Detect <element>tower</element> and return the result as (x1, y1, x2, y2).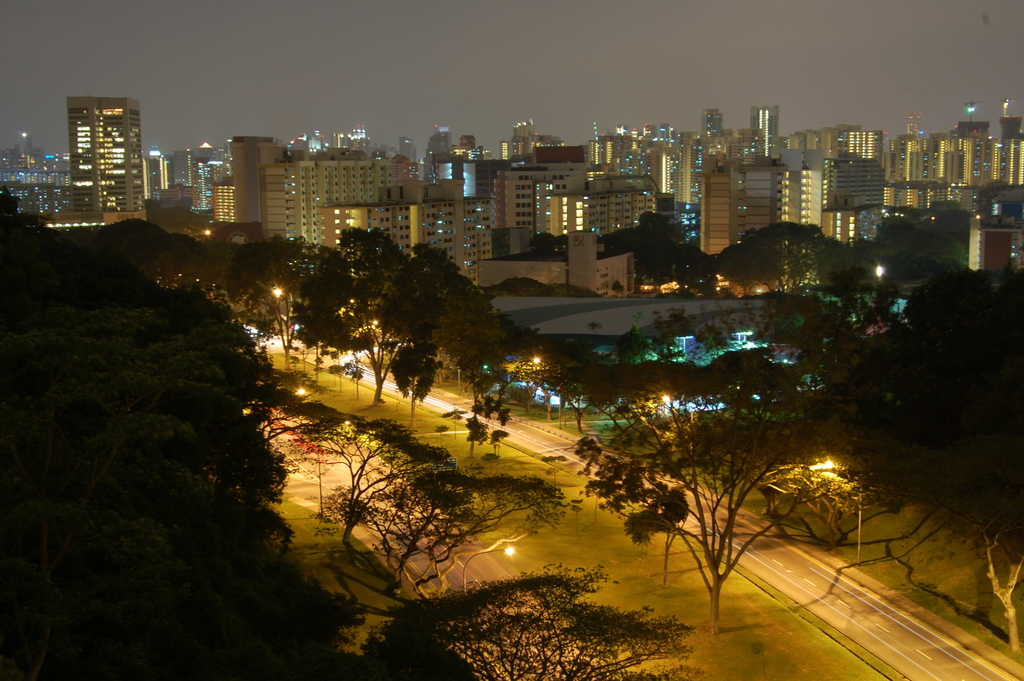
(989, 111, 1023, 187).
